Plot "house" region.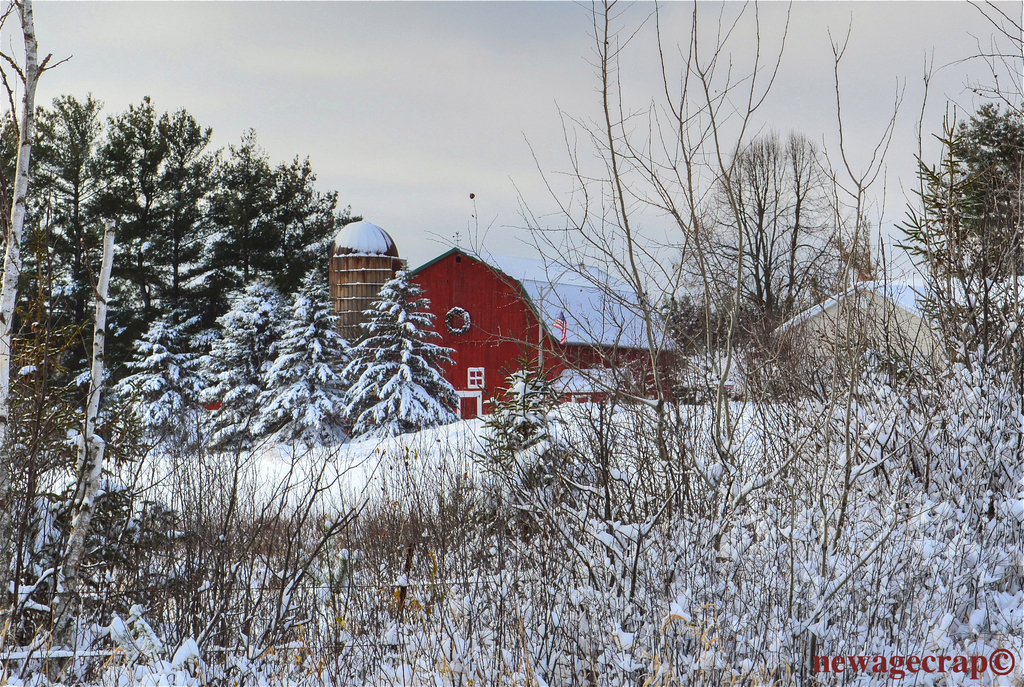
Plotted at box=[767, 274, 1023, 387].
